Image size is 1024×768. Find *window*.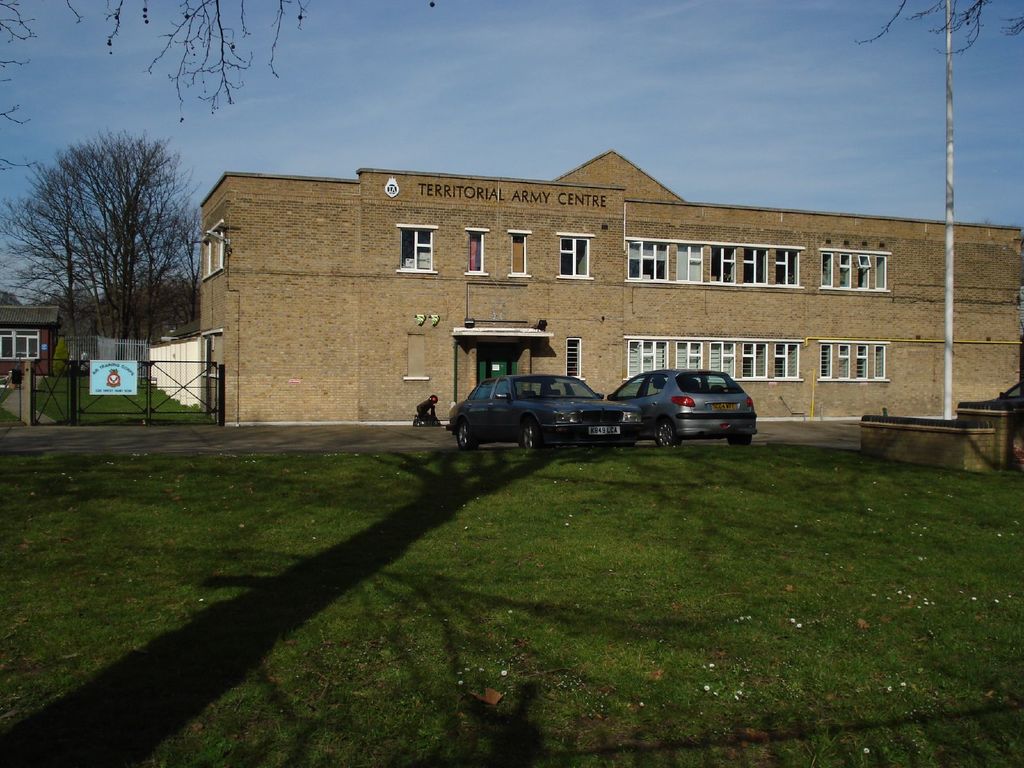
x1=740 y1=248 x2=768 y2=281.
